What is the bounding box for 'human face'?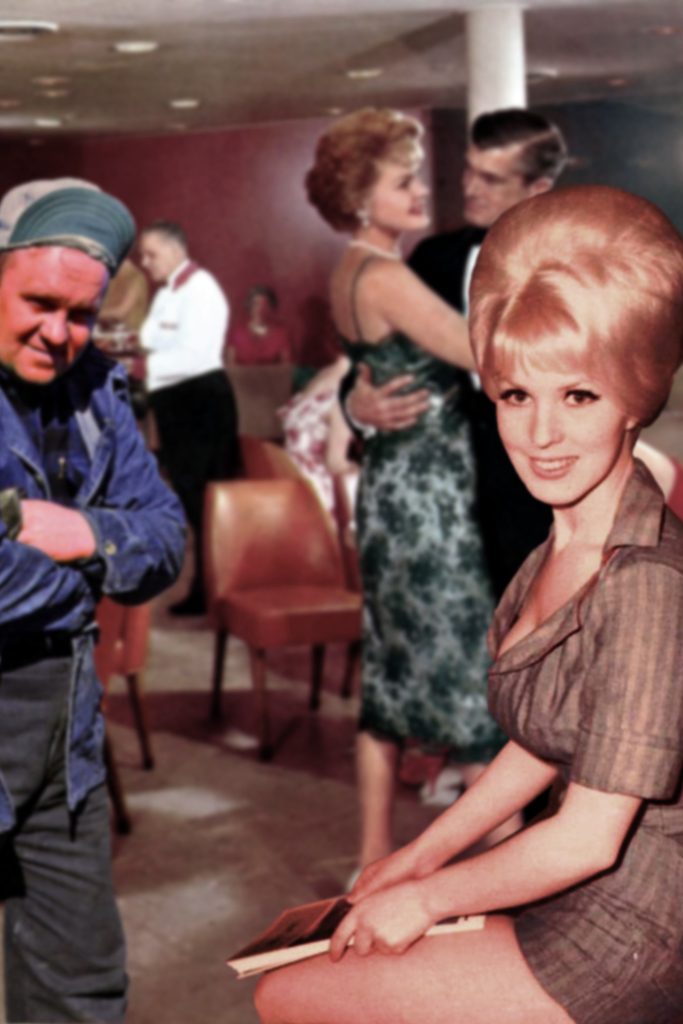
l=460, t=141, r=528, b=223.
